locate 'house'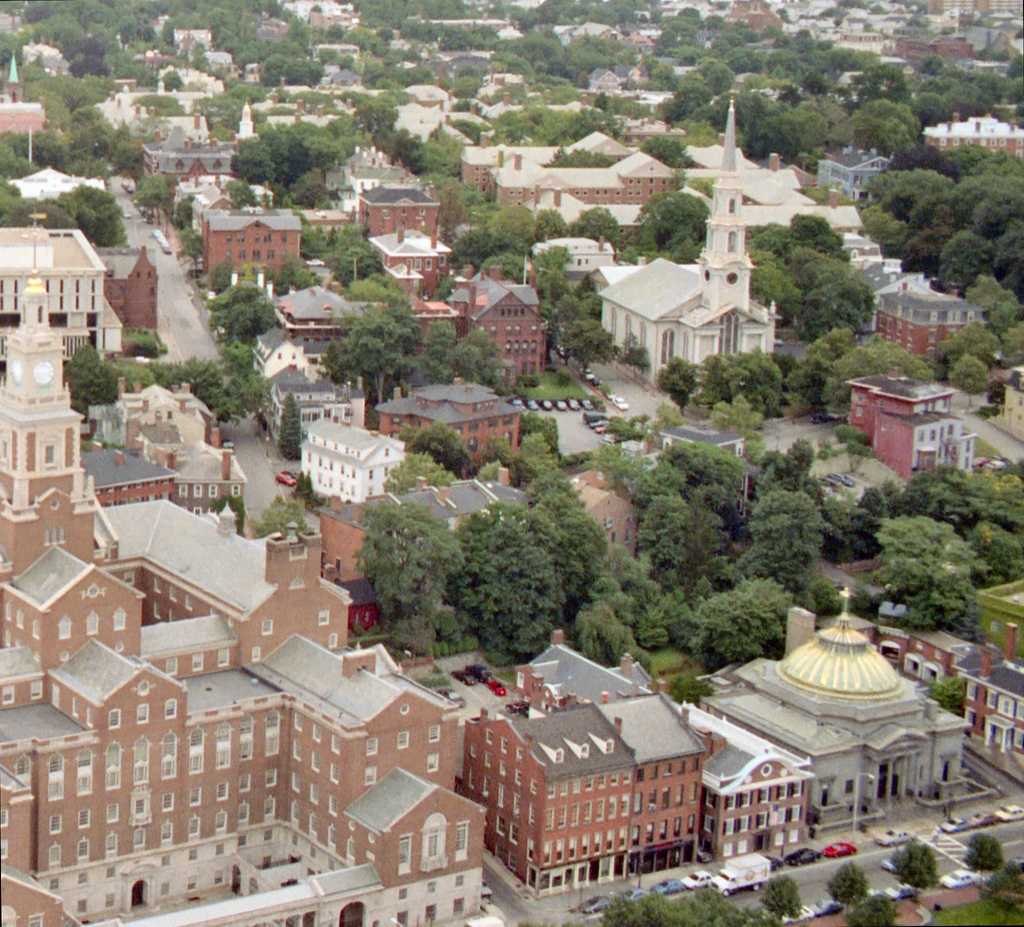
(x1=533, y1=233, x2=616, y2=278)
